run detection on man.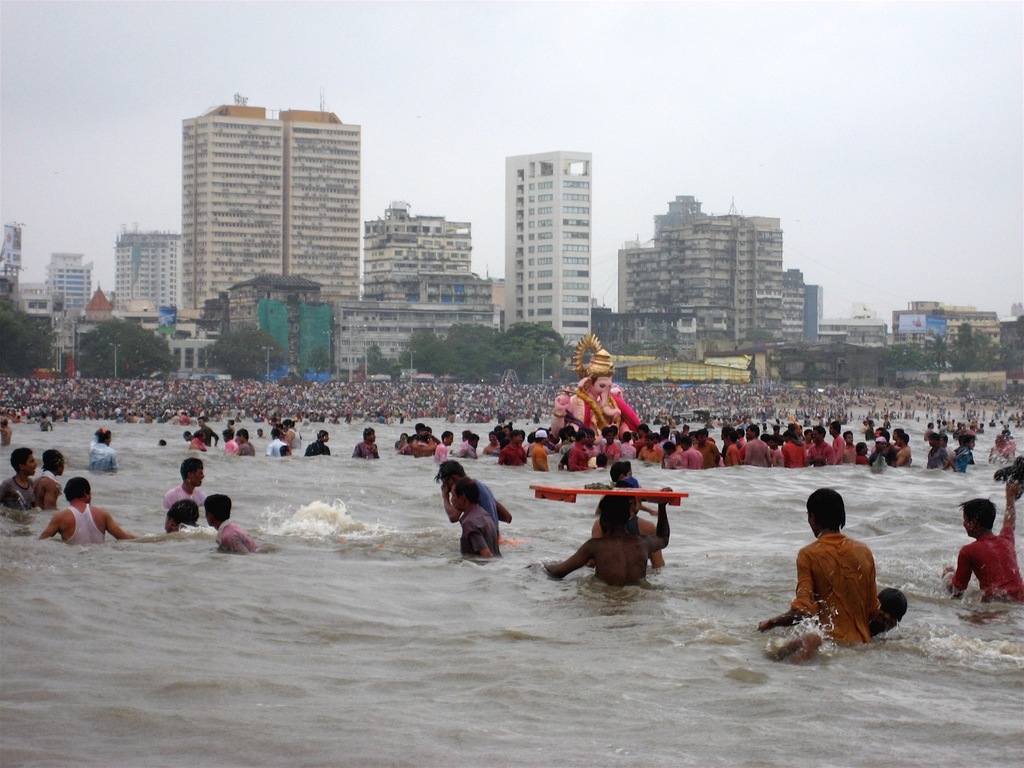
Result: <box>410,426,428,456</box>.
